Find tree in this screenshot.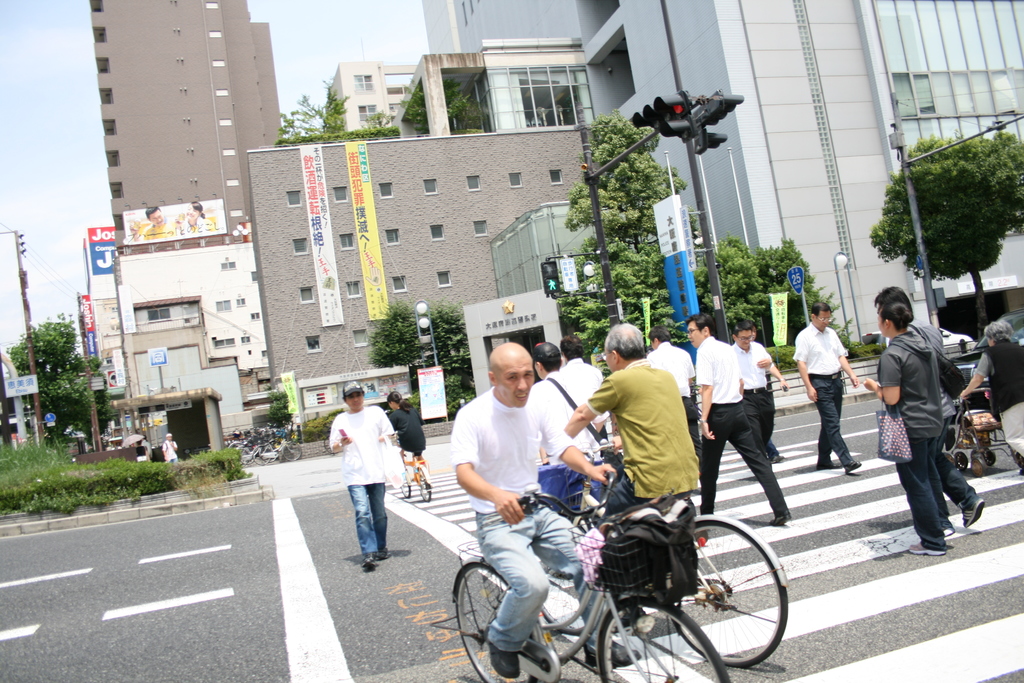
The bounding box for tree is detection(262, 82, 405, 152).
